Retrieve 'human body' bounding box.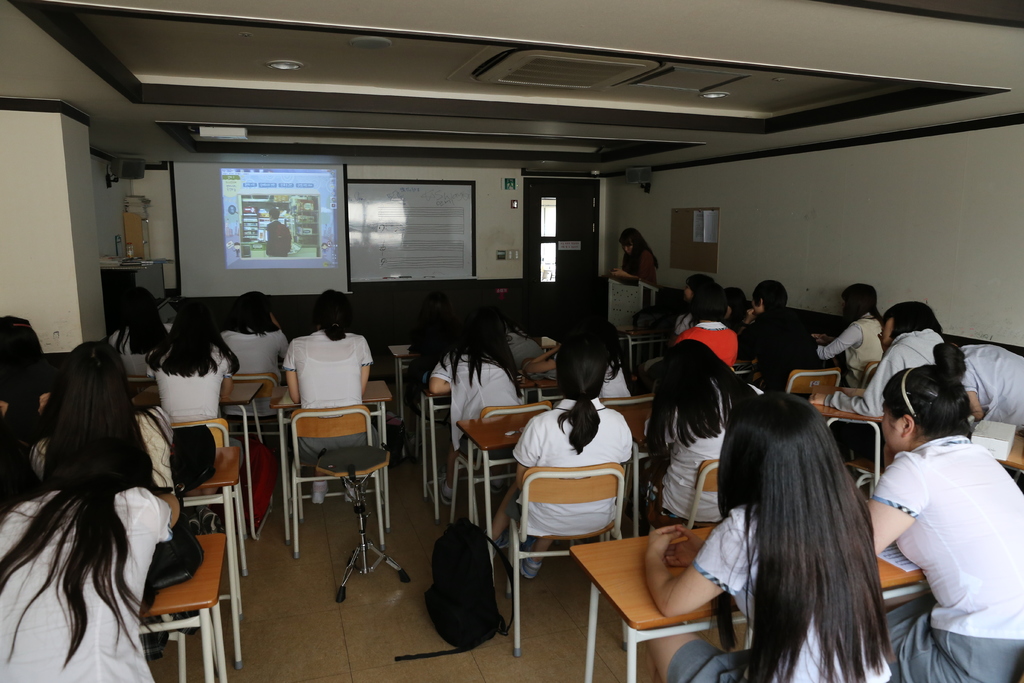
Bounding box: crop(424, 294, 526, 502).
